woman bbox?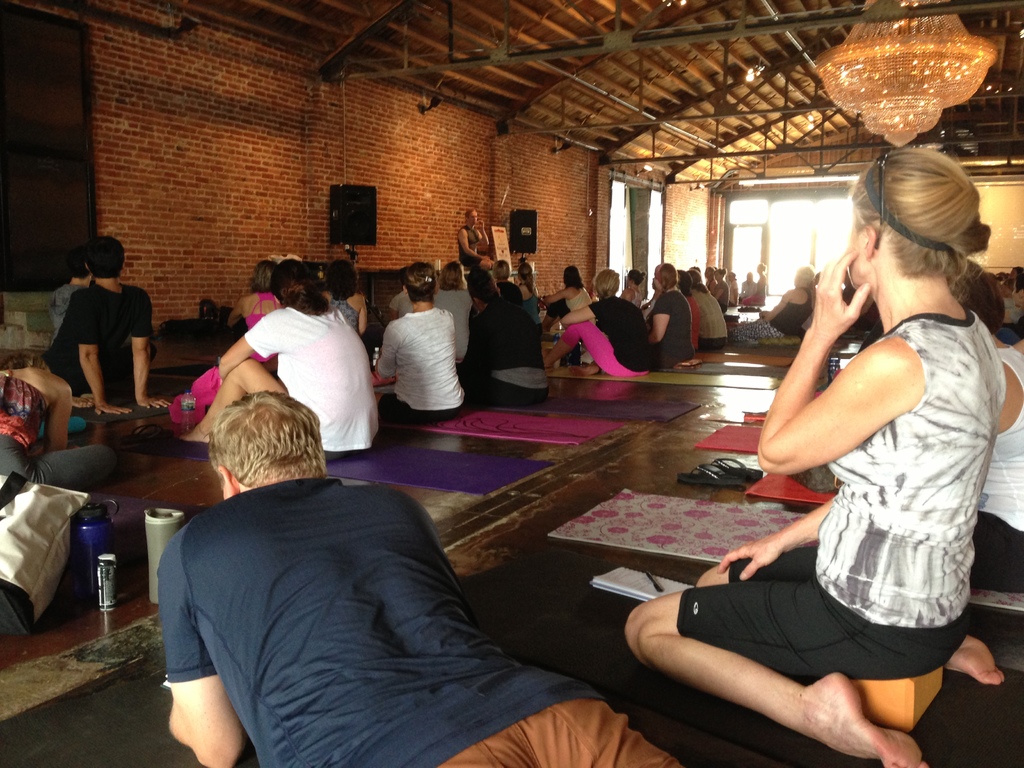
bbox=(534, 268, 652, 378)
